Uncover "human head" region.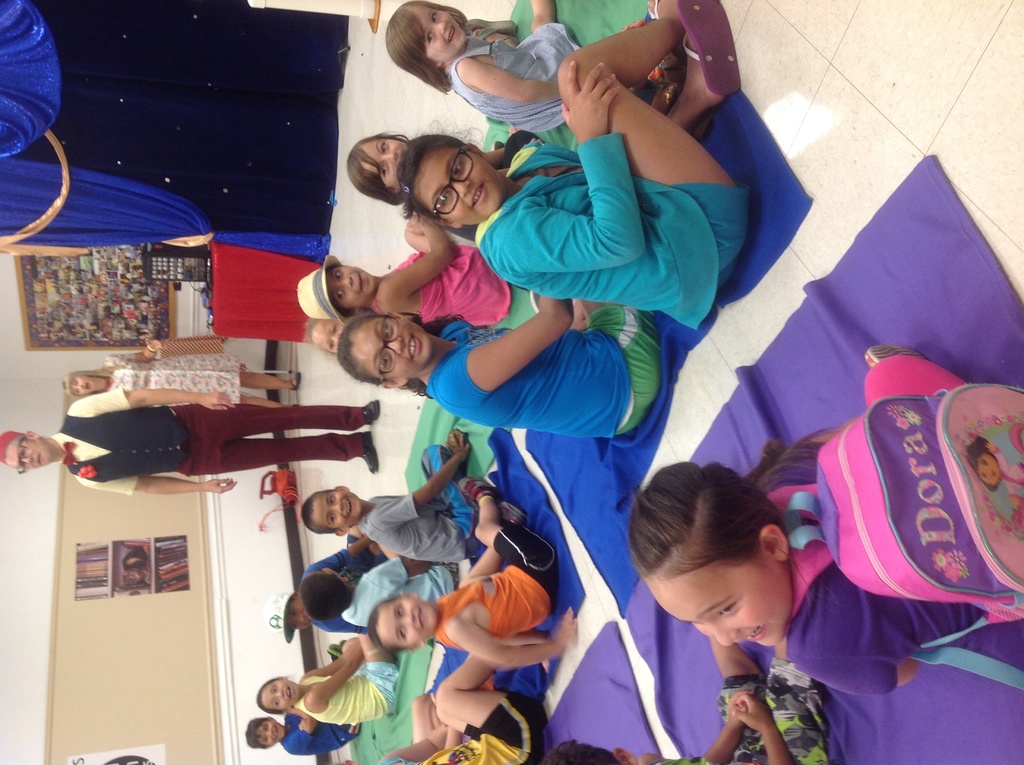
Uncovered: 246 719 285 749.
